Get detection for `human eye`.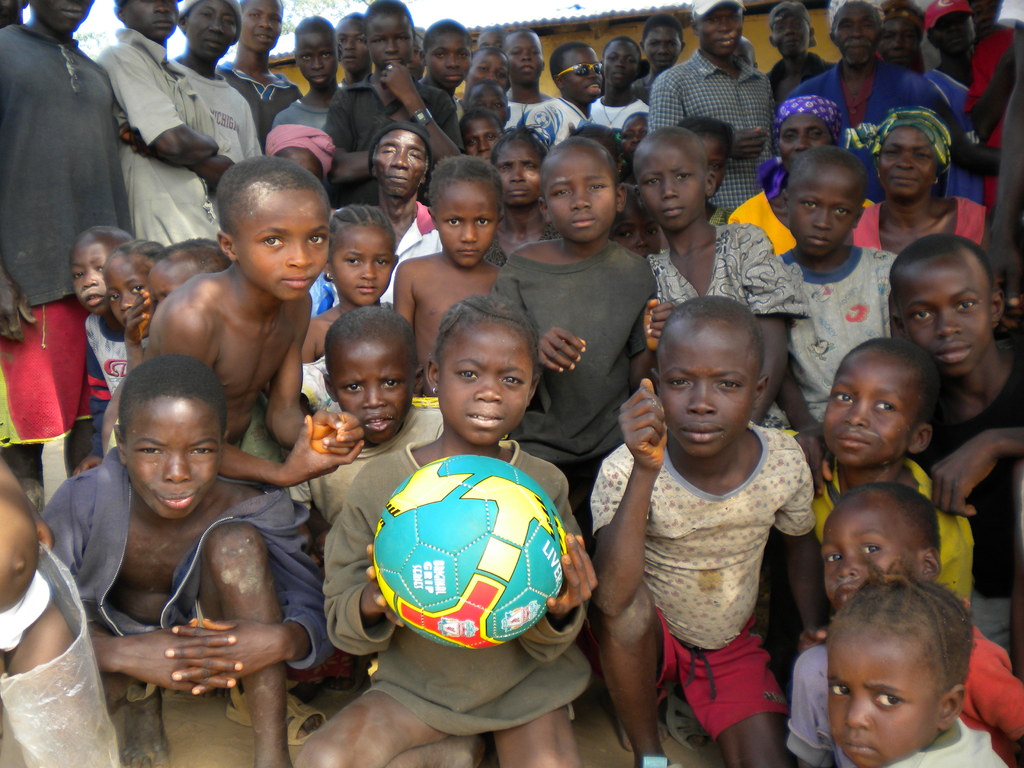
Detection: pyautogui.locateOnScreen(476, 63, 490, 72).
